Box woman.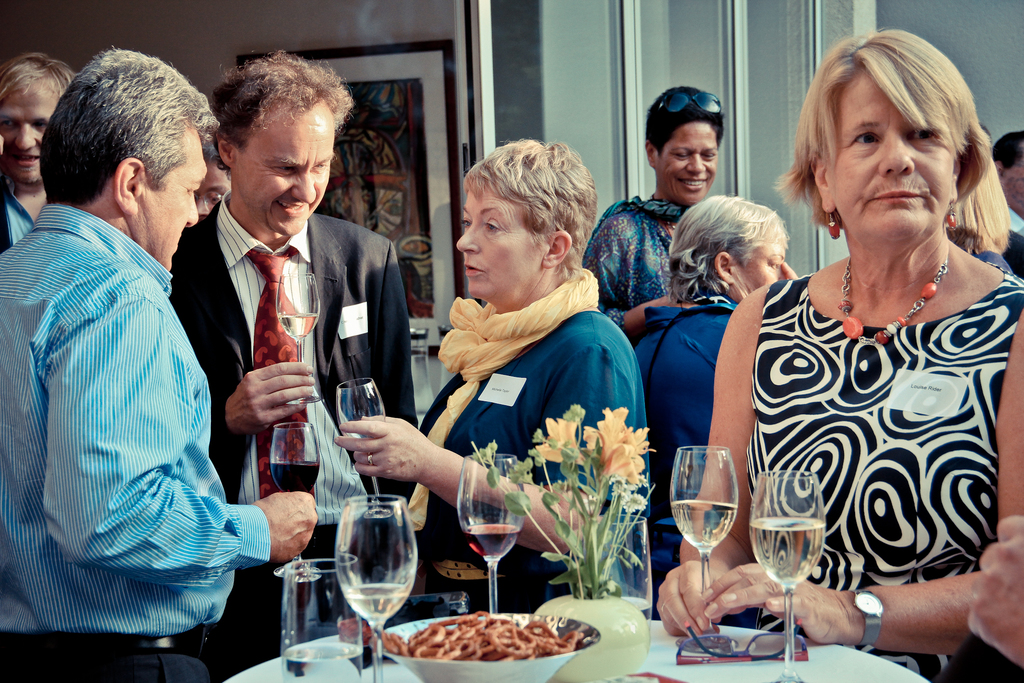
(x1=636, y1=194, x2=795, y2=576).
